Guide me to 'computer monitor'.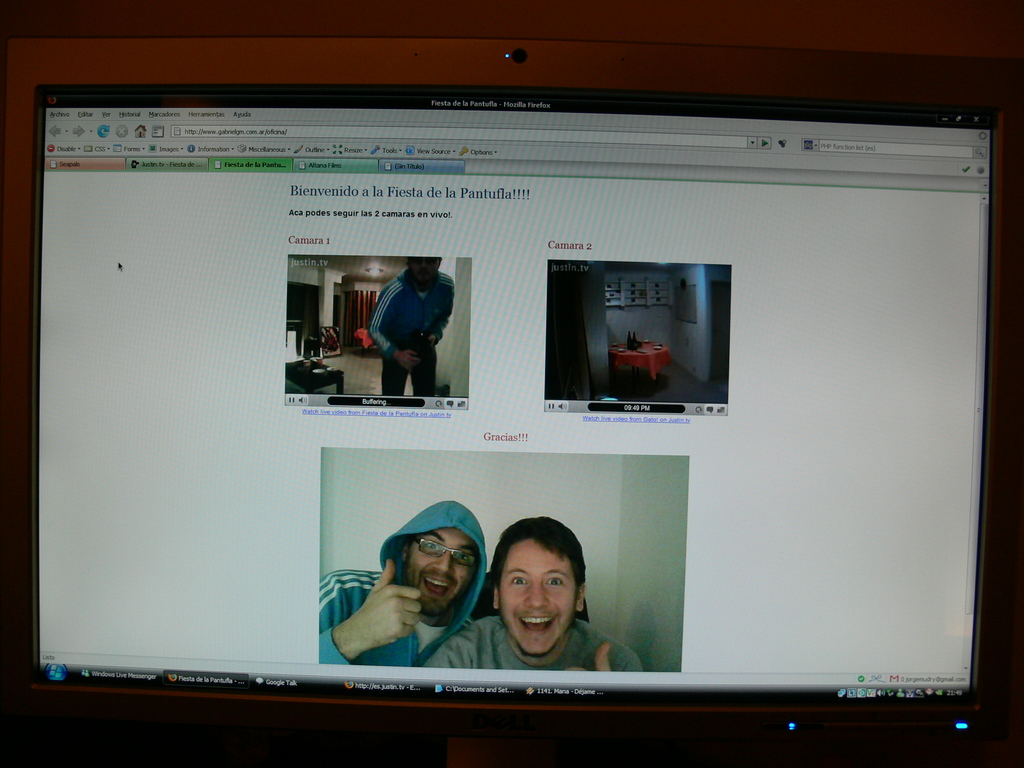
Guidance: [0,60,996,767].
